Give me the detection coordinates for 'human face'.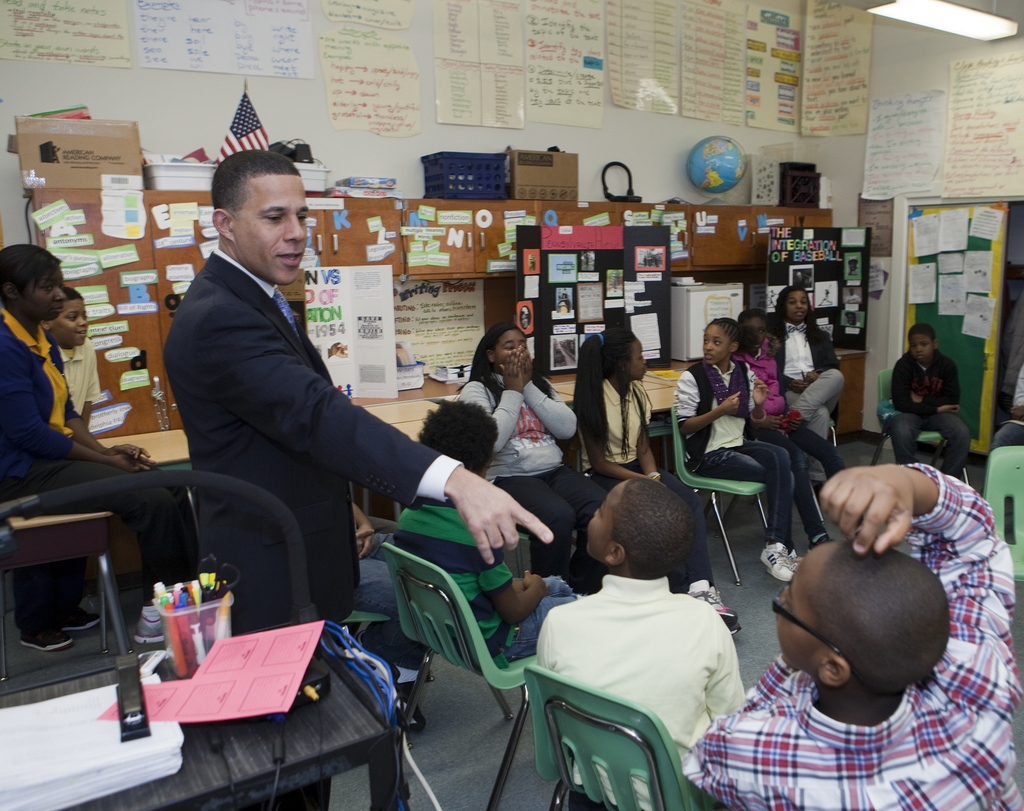
(x1=747, y1=320, x2=766, y2=348).
